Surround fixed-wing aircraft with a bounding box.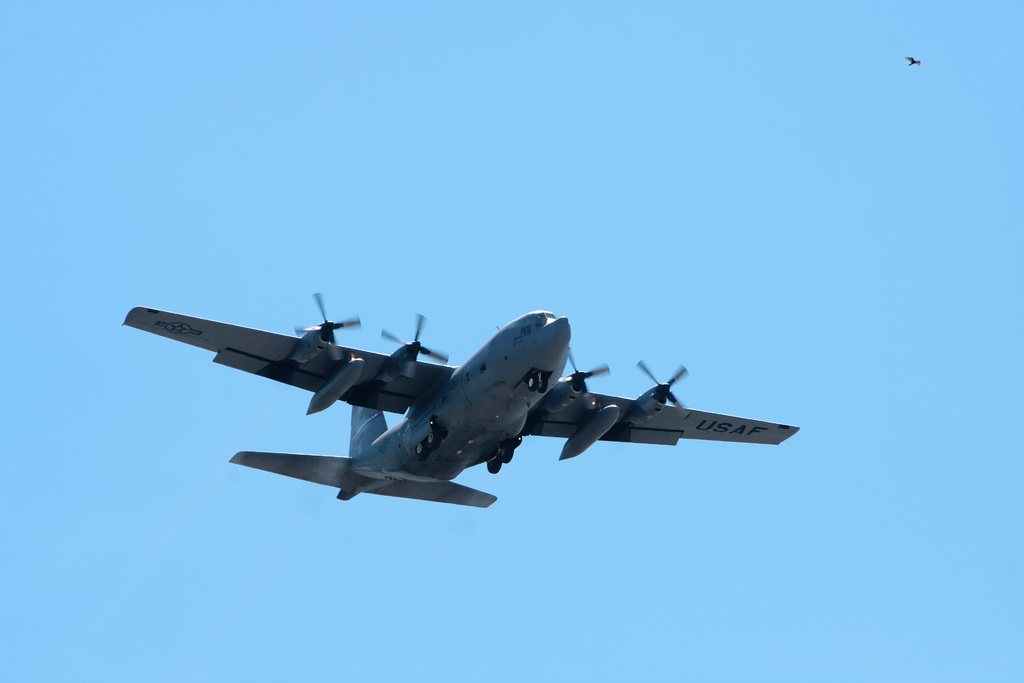
(121,292,799,509).
